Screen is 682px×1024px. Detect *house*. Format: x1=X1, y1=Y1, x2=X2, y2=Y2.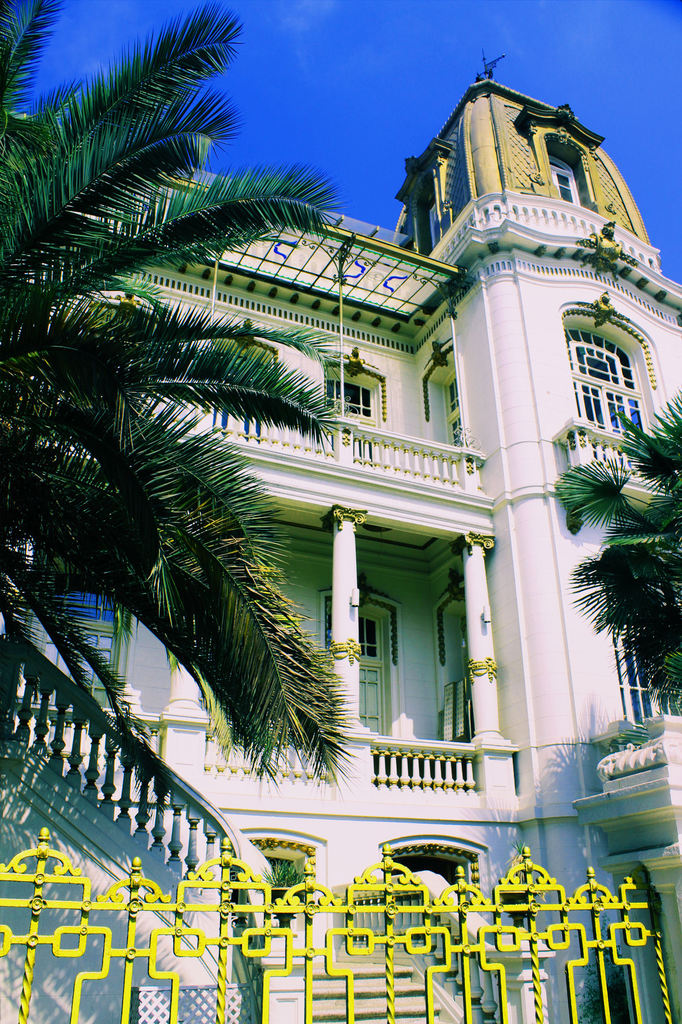
x1=56, y1=22, x2=675, y2=929.
